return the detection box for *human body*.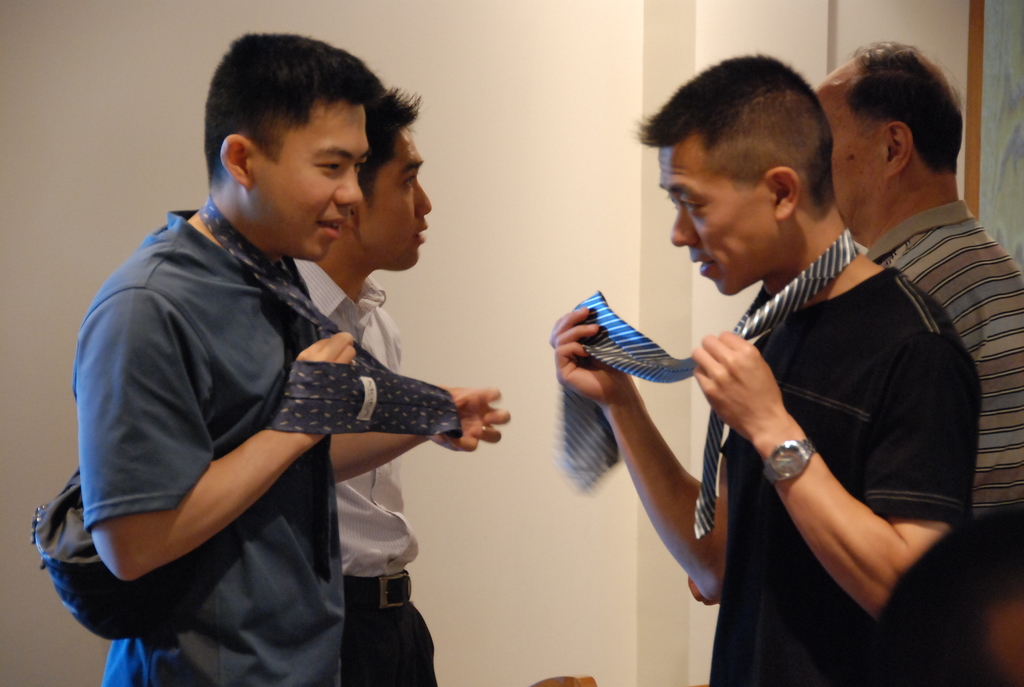
(552, 44, 976, 686).
